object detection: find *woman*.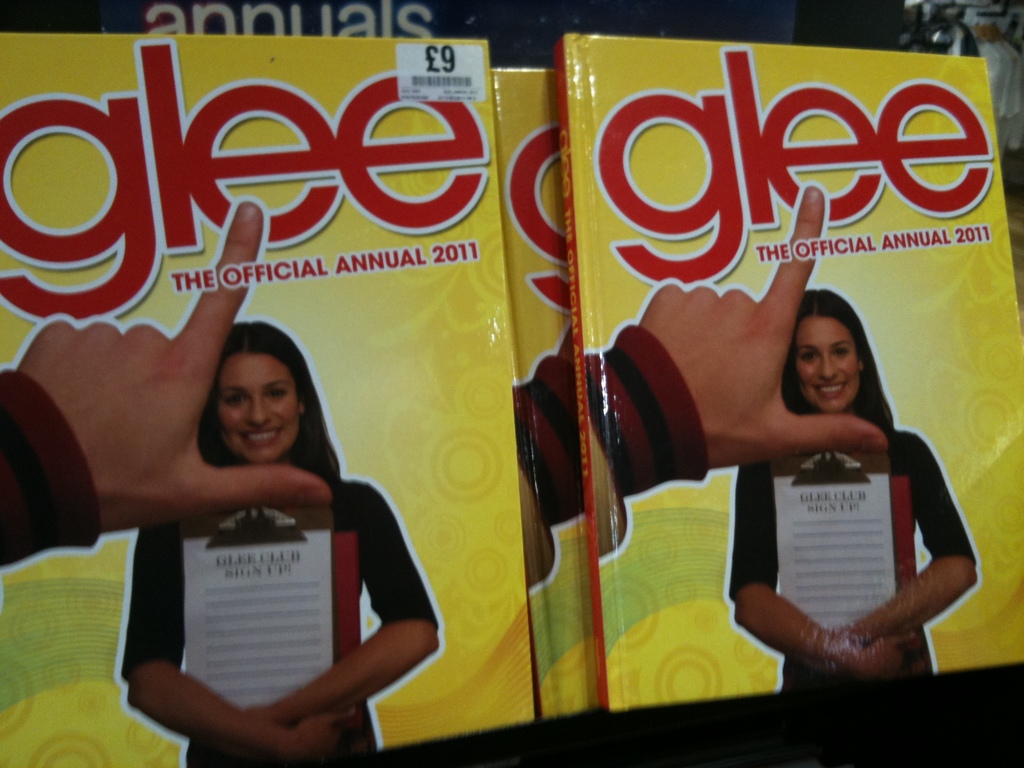
left=730, top=284, right=986, bottom=686.
